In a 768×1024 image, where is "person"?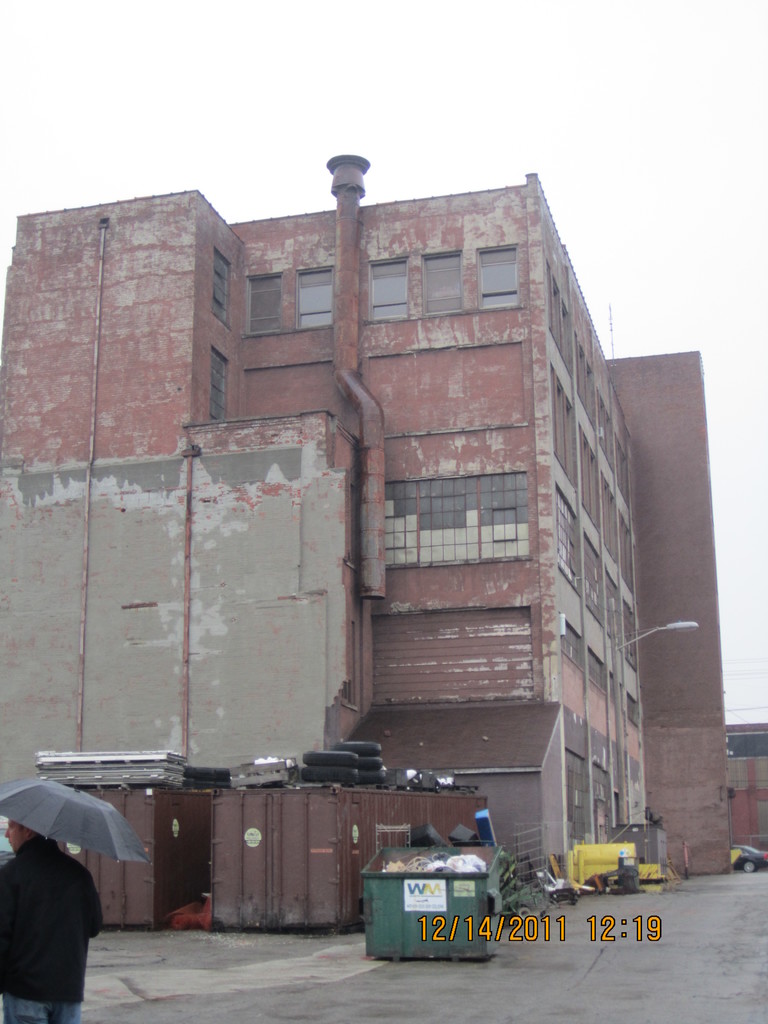
<box>0,824,109,1023</box>.
